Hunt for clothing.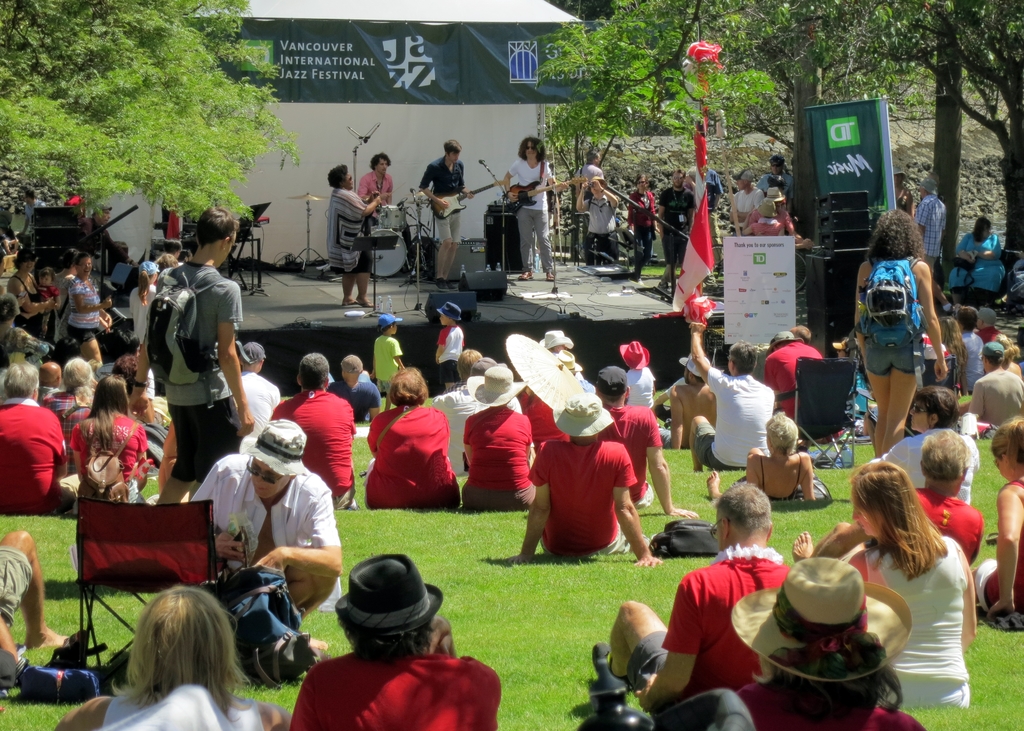
Hunted down at x1=966 y1=369 x2=1023 y2=425.
